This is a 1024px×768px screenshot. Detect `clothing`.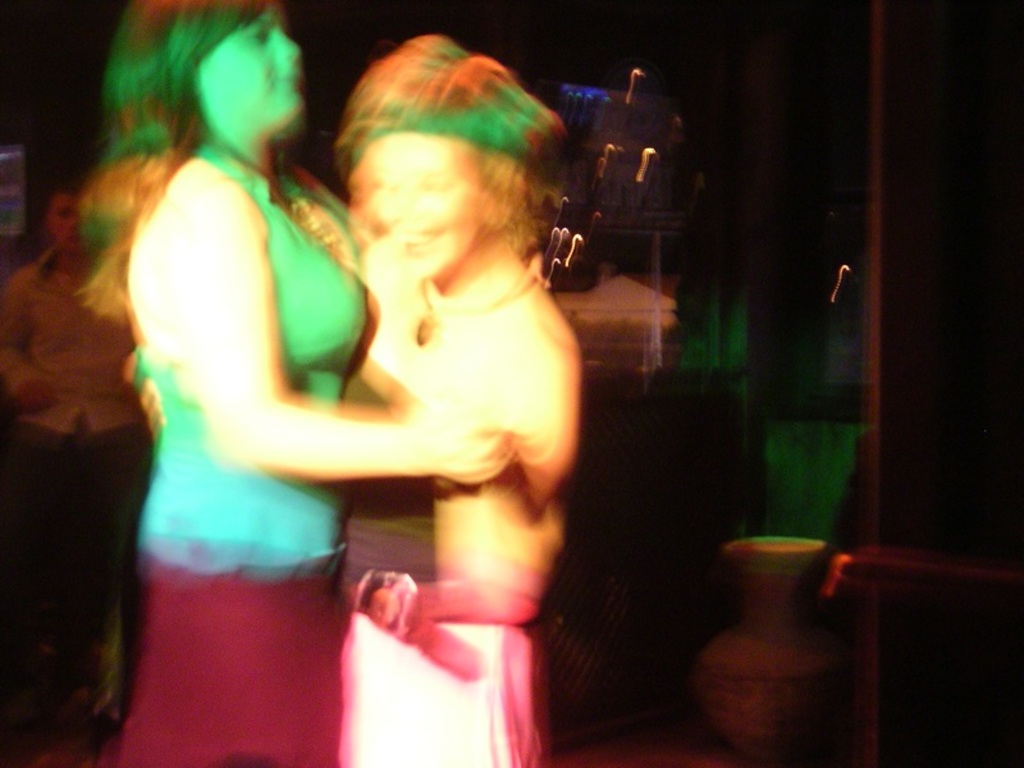
88, 63, 402, 710.
